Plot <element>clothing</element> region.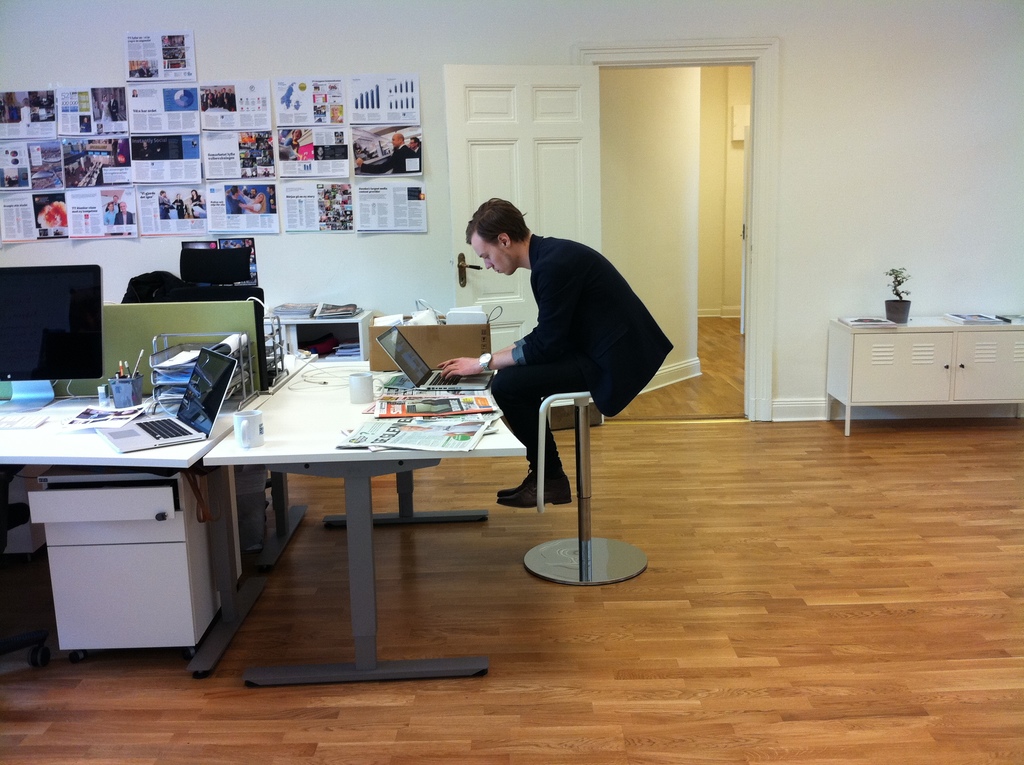
Plotted at {"x1": 412, "y1": 138, "x2": 420, "y2": 156}.
